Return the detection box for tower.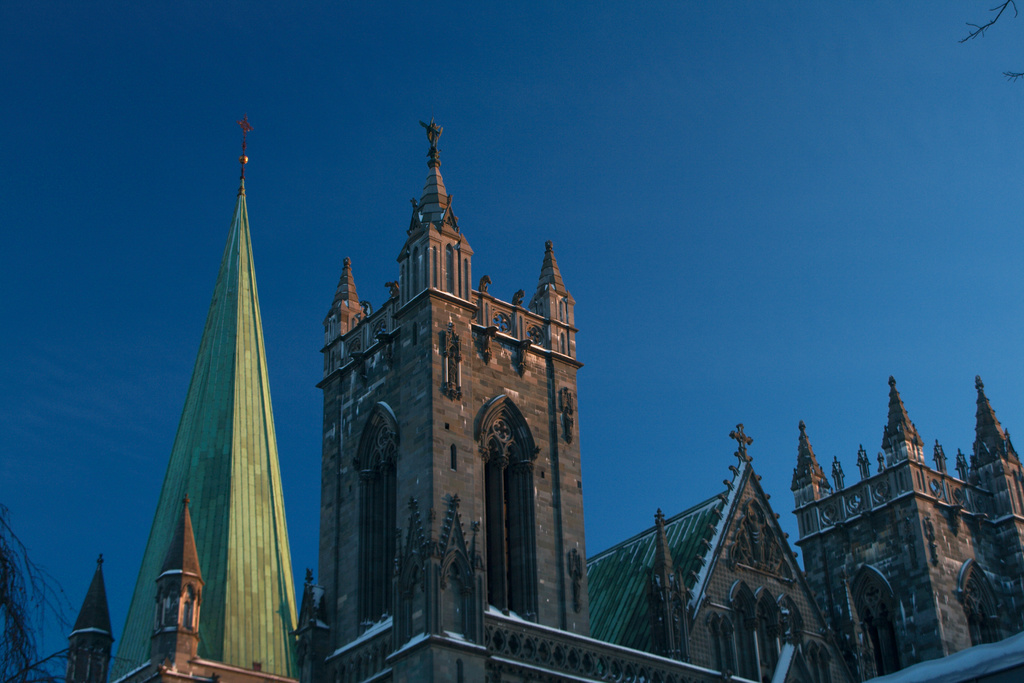
[x1=792, y1=418, x2=833, y2=518].
